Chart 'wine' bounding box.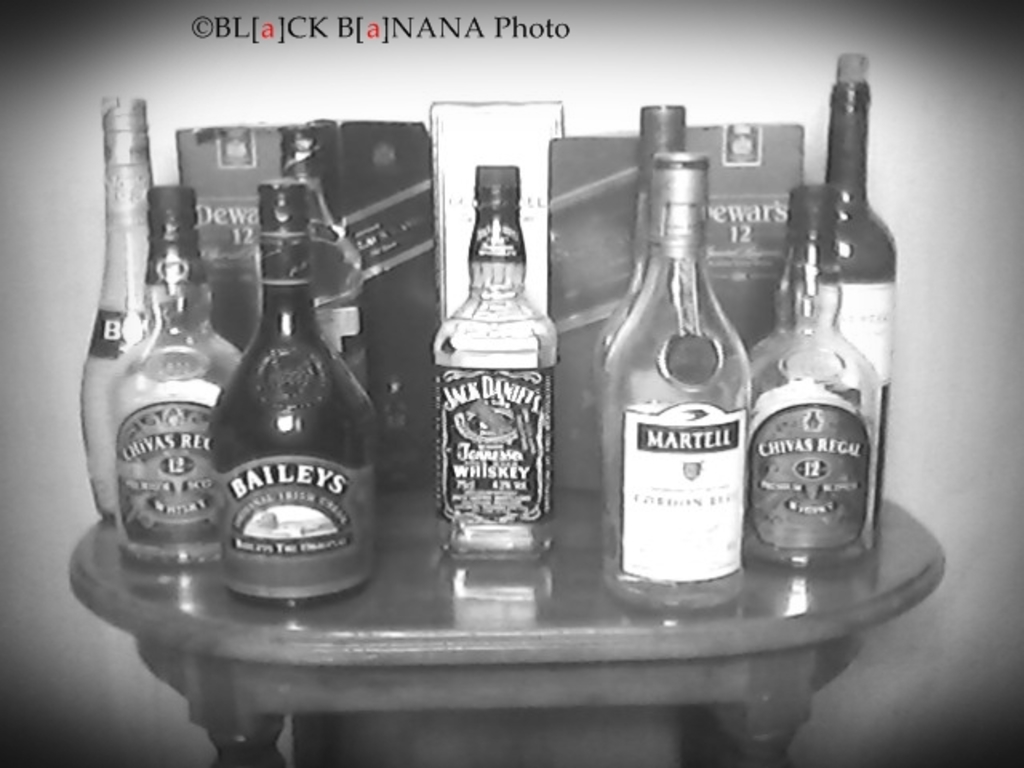
Charted: [x1=744, y1=179, x2=885, y2=571].
